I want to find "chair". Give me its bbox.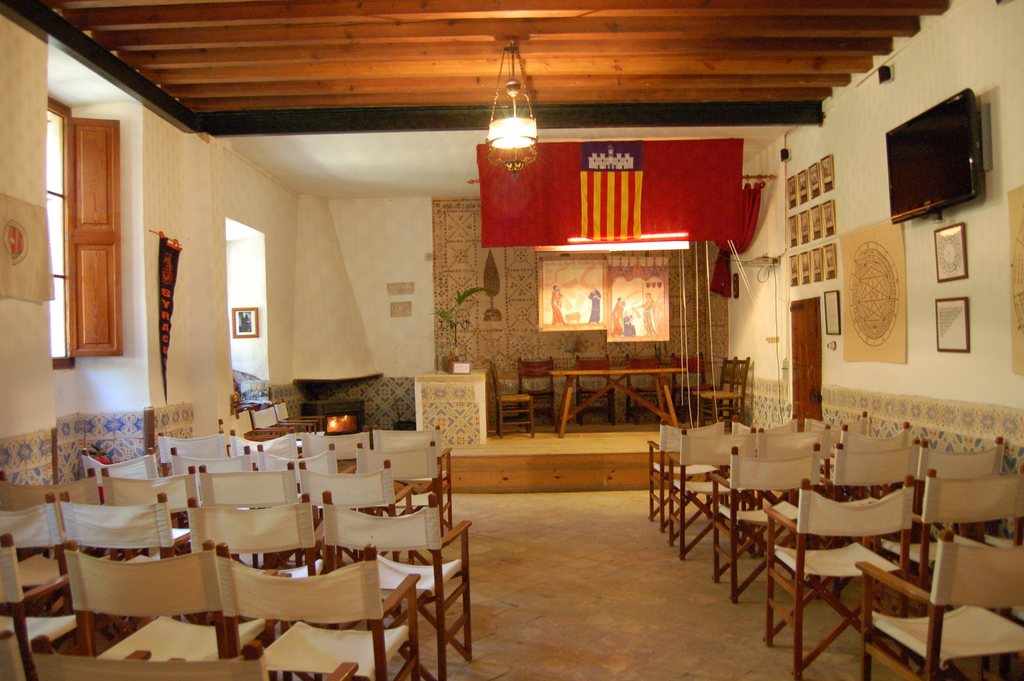
Rect(699, 353, 748, 424).
